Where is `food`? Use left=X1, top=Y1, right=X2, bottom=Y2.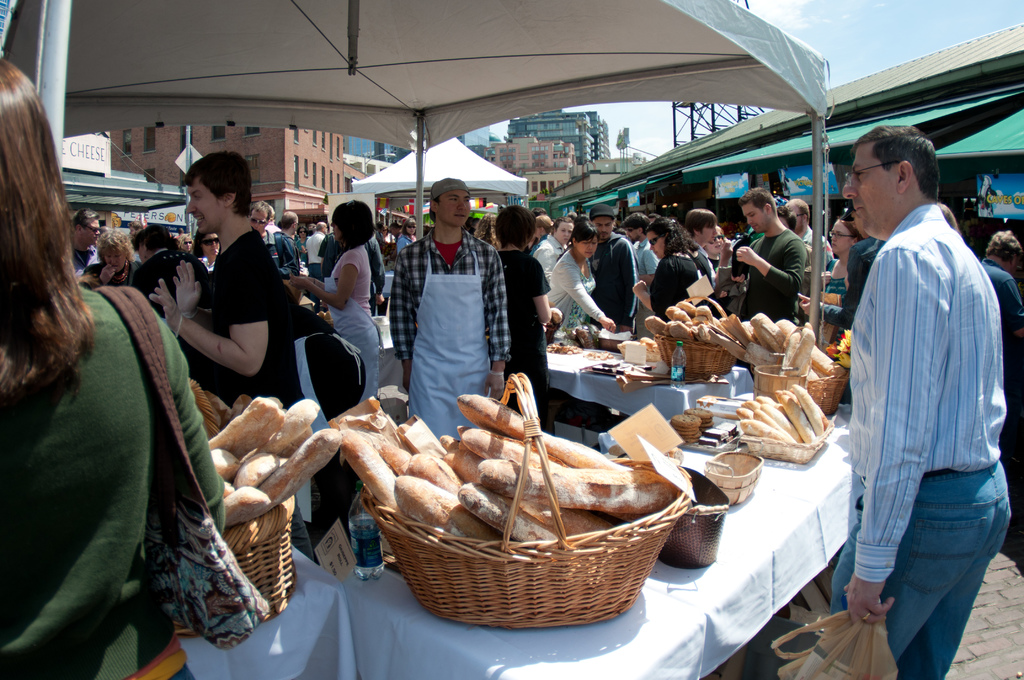
left=618, top=338, right=664, bottom=353.
